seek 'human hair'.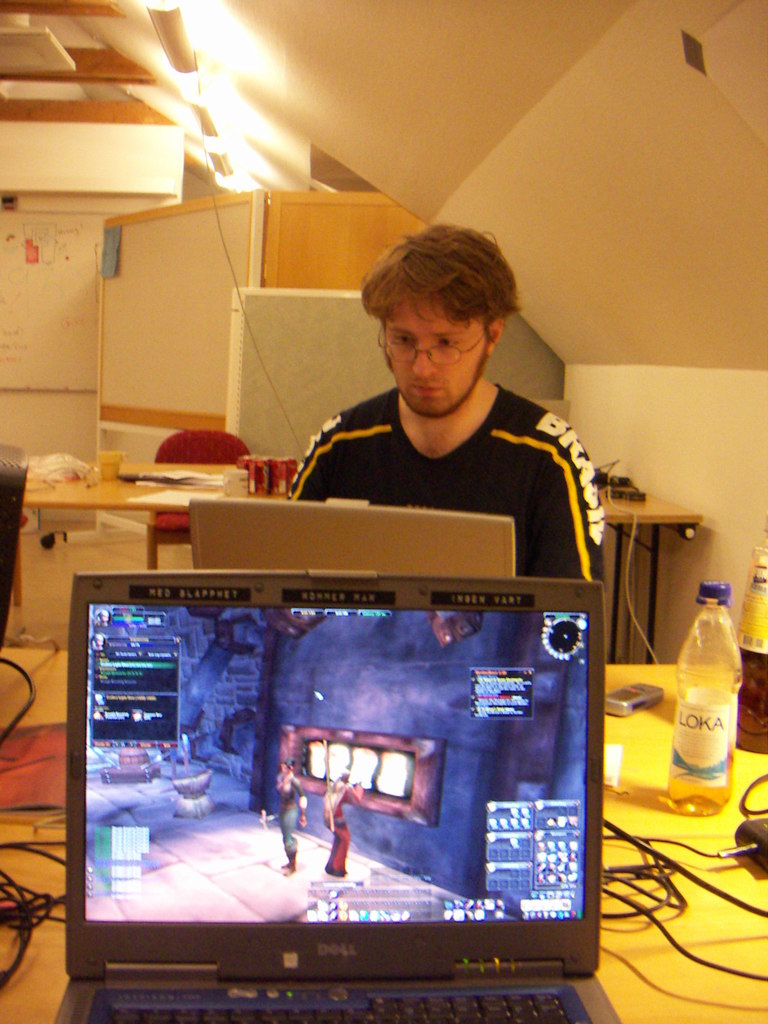
371 220 495 348.
